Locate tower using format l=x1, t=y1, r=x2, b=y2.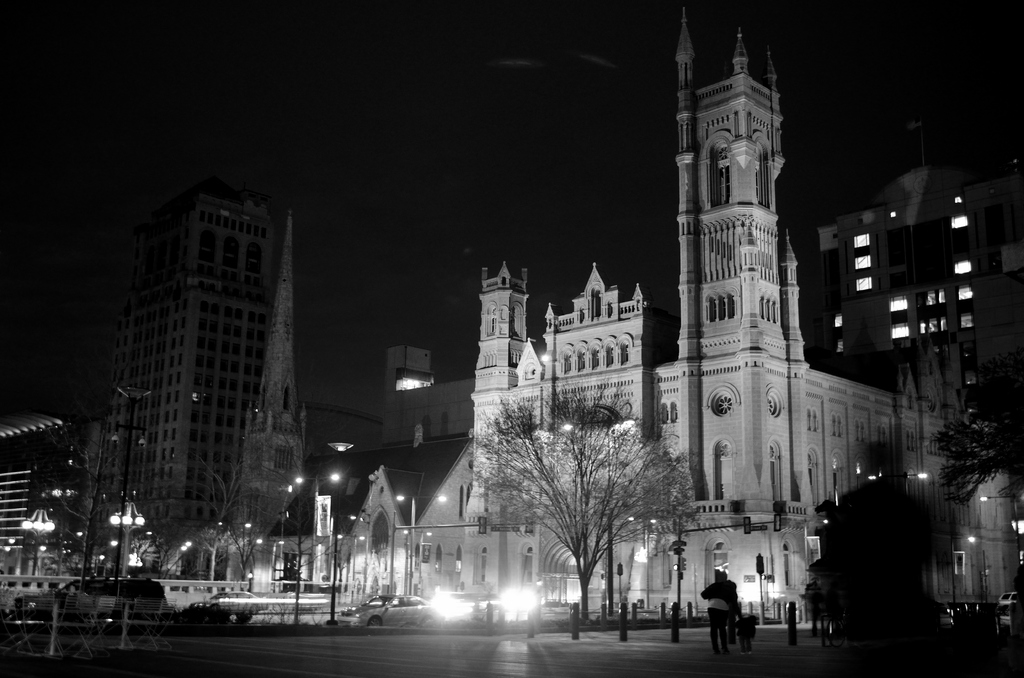
l=119, t=188, r=283, b=533.
